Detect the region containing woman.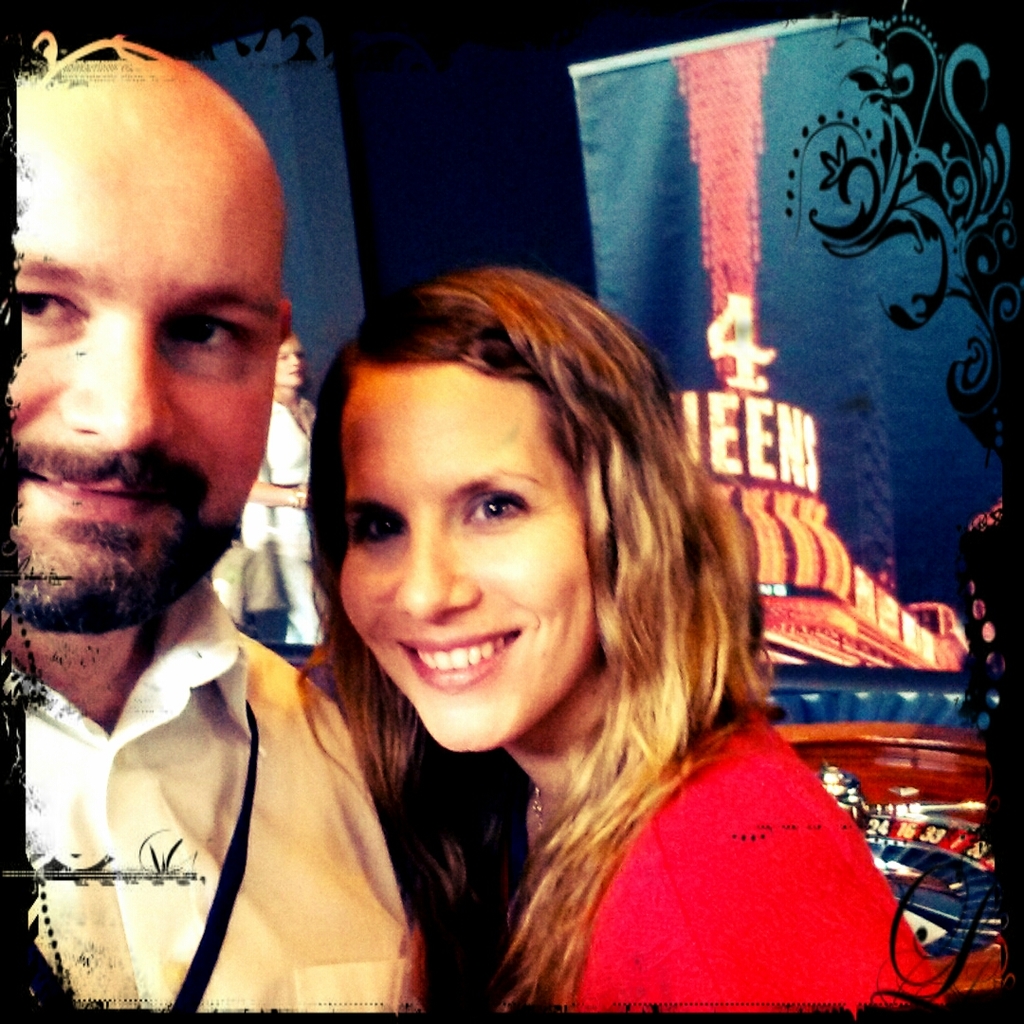
l=270, t=243, r=867, b=1008.
